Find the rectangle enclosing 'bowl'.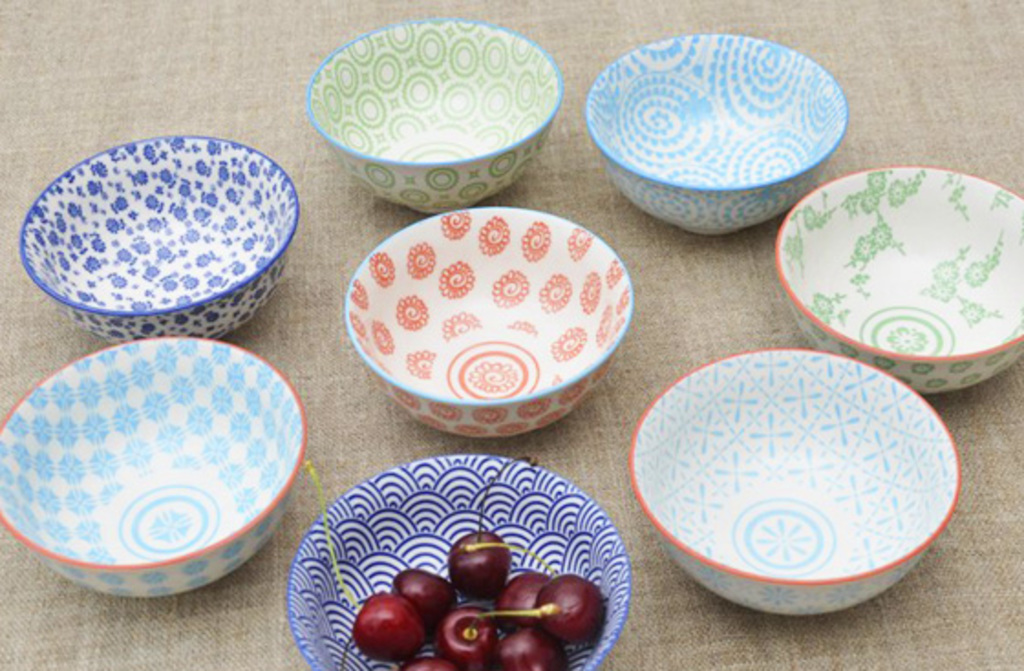
344 210 635 439.
